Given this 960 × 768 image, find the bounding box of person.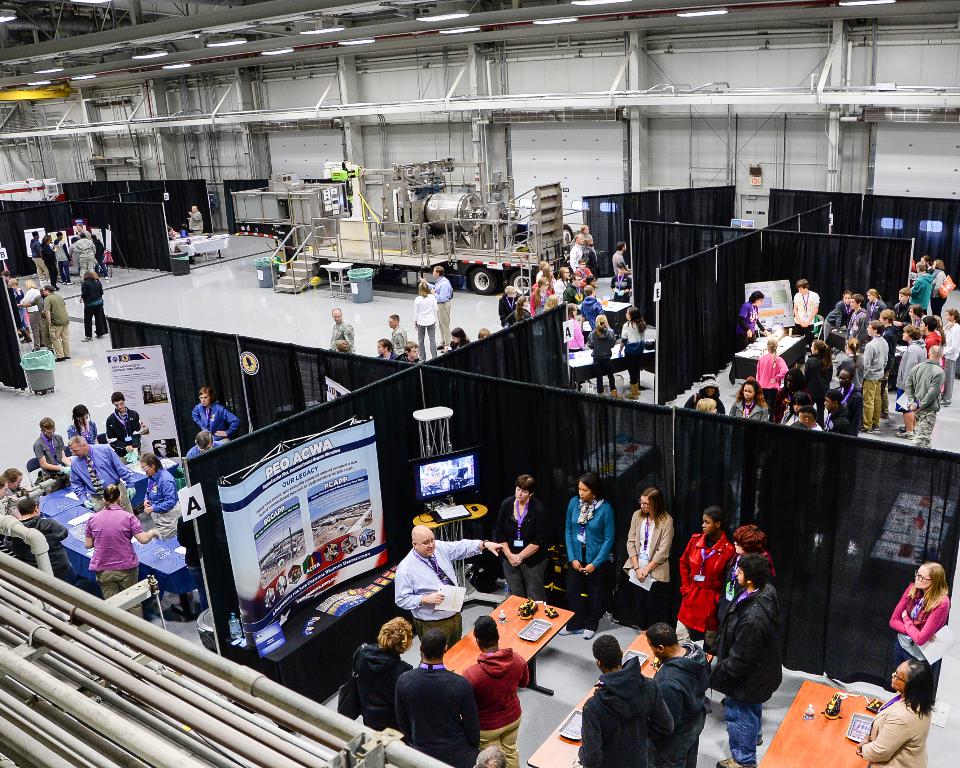
crop(191, 384, 240, 446).
